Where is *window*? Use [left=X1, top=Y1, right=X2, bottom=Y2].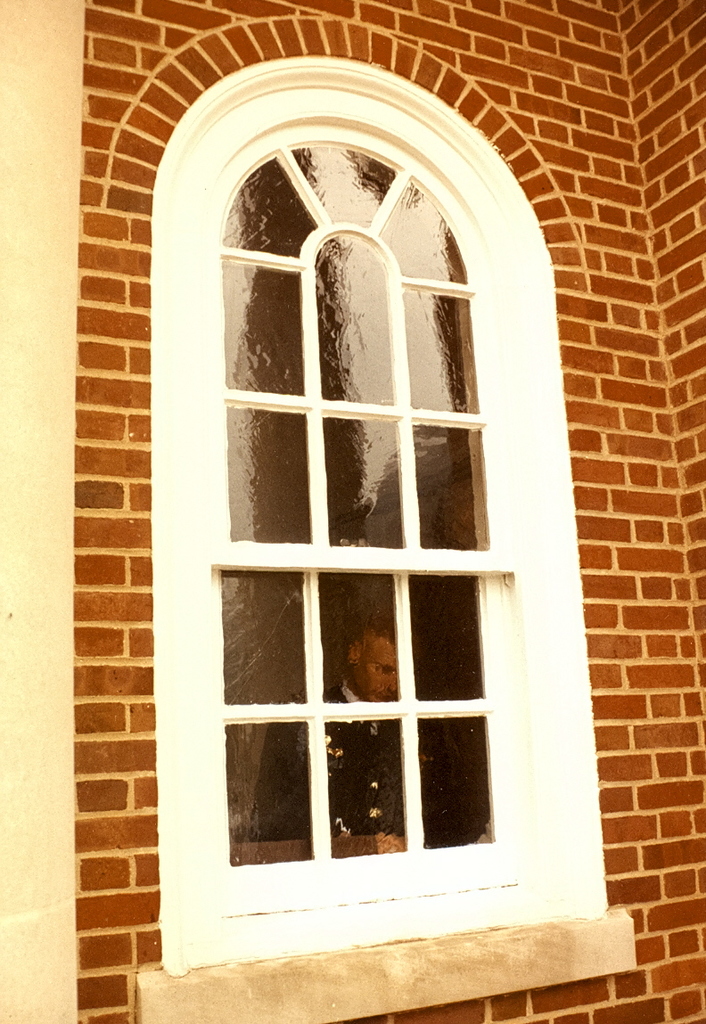
[left=128, top=21, right=643, bottom=1023].
